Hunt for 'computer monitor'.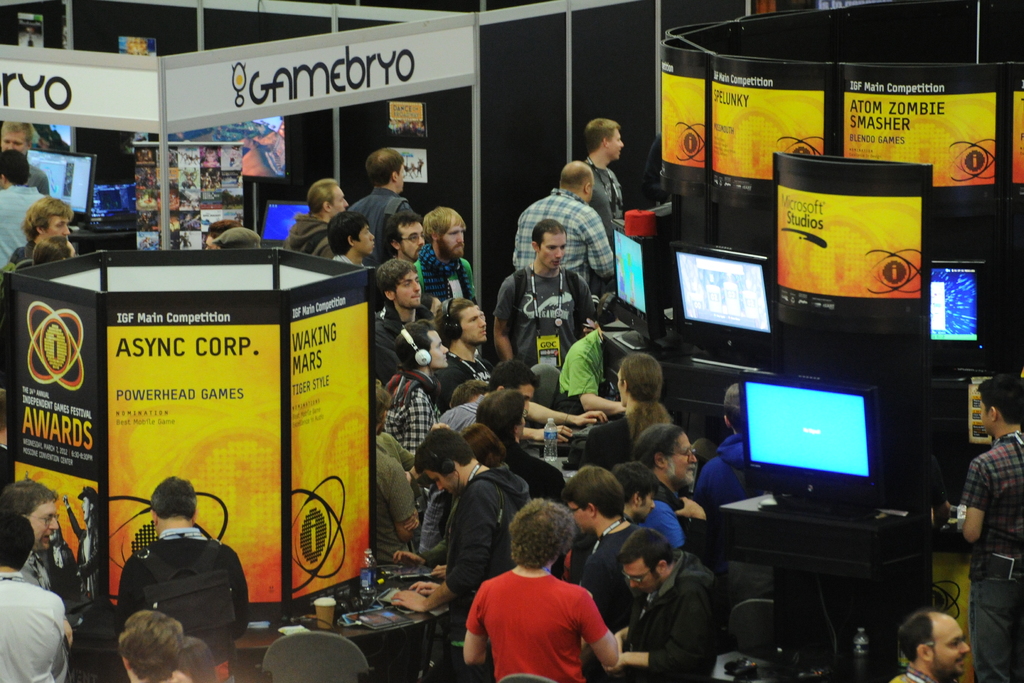
Hunted down at bbox=[668, 233, 775, 379].
